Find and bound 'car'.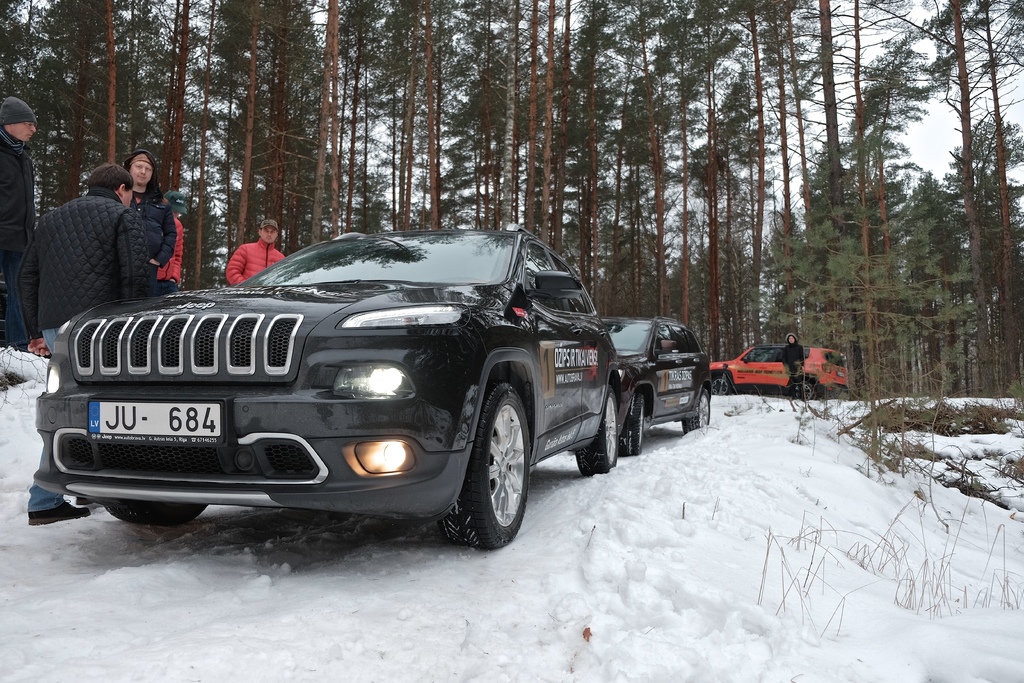
Bound: crop(708, 341, 850, 404).
